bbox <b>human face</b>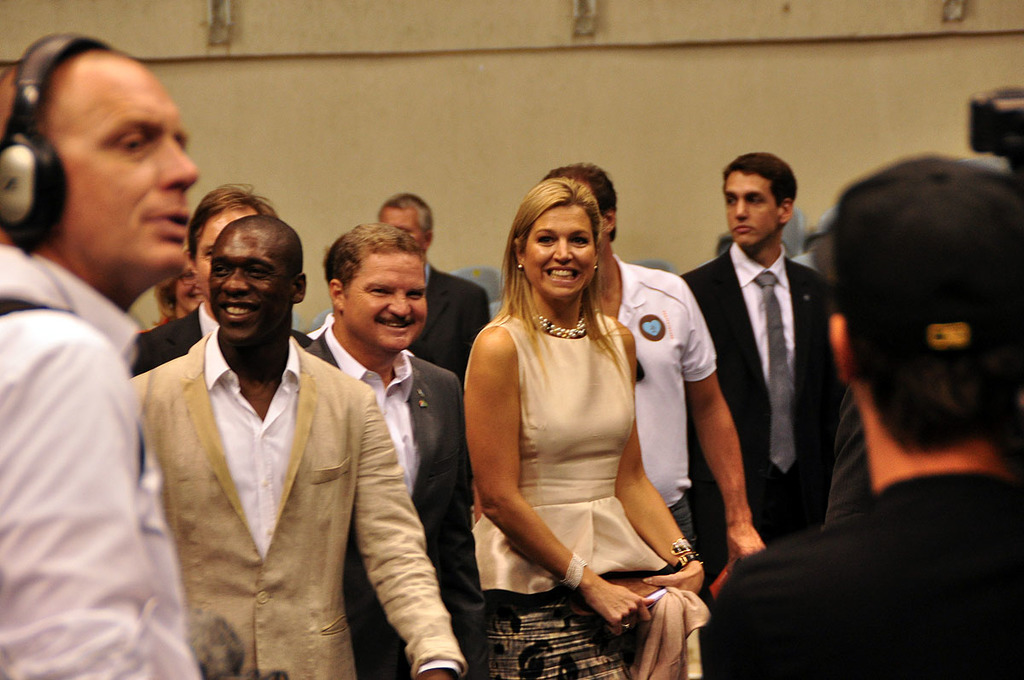
bbox(524, 204, 599, 305)
